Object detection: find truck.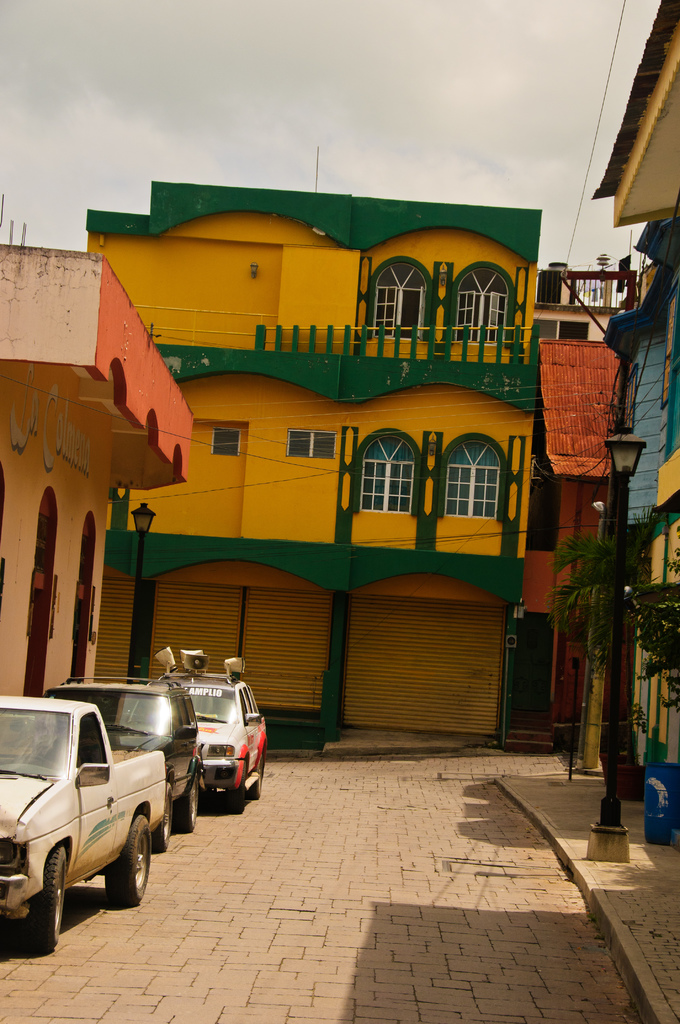
{"x1": 125, "y1": 672, "x2": 268, "y2": 812}.
